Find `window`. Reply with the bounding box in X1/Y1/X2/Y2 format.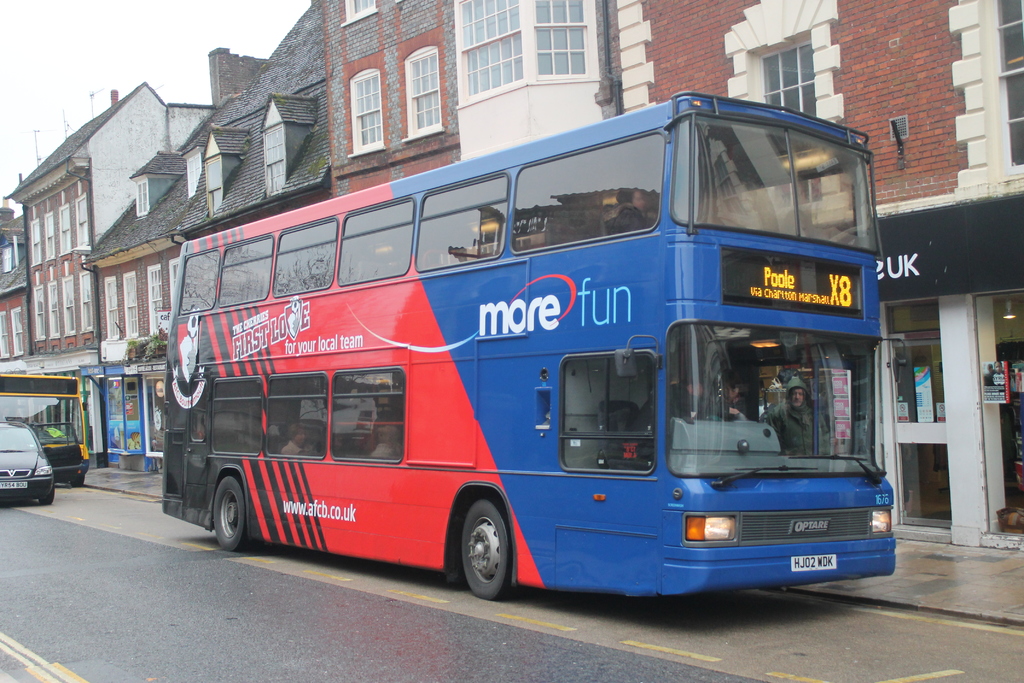
12/306/23/356.
